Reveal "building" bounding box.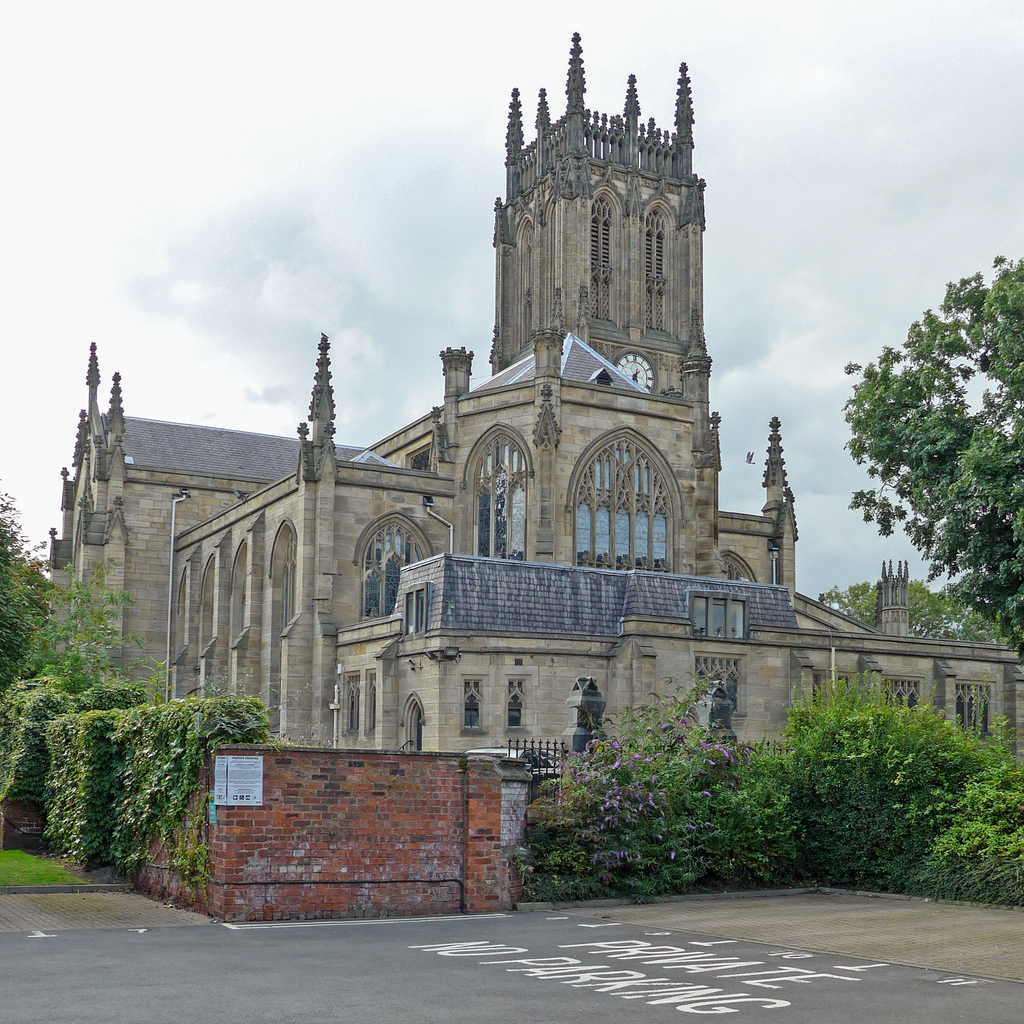
Revealed: 0,28,1023,927.
